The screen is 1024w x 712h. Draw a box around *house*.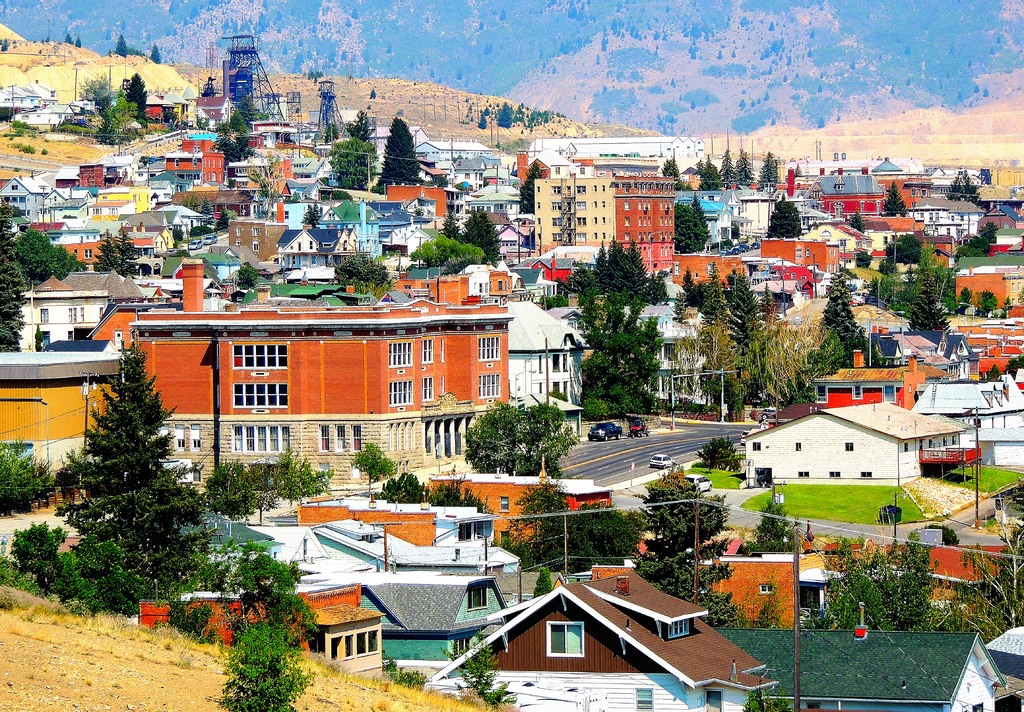
{"x1": 133, "y1": 167, "x2": 159, "y2": 213}.
